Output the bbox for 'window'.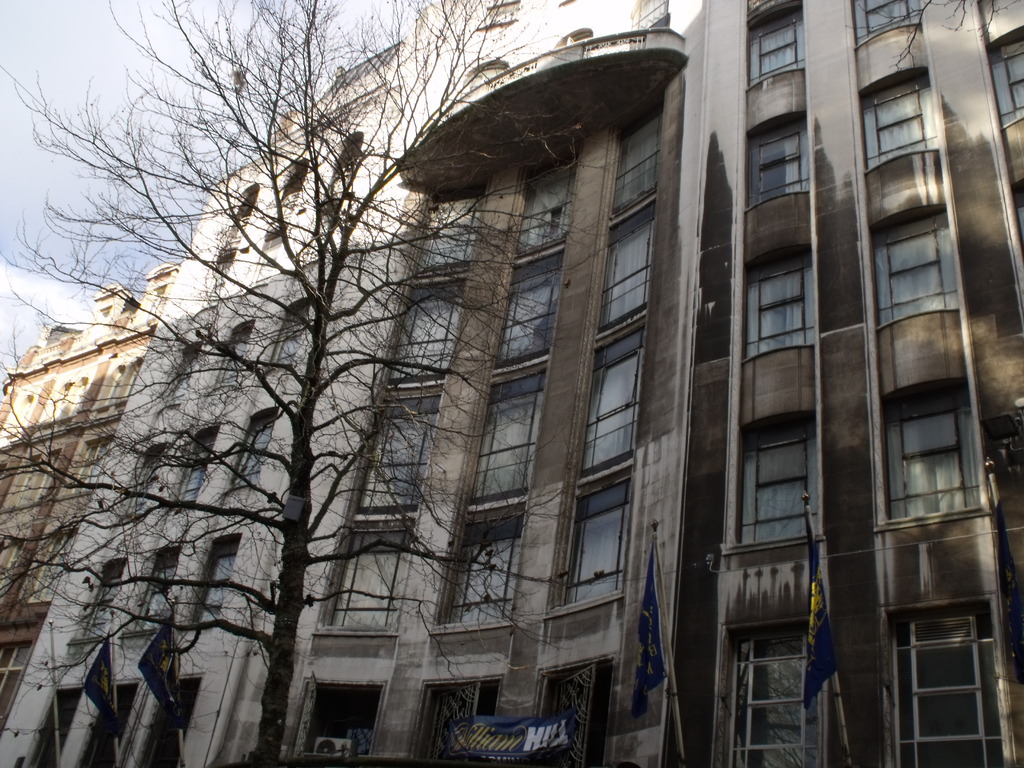
[421, 195, 482, 264].
